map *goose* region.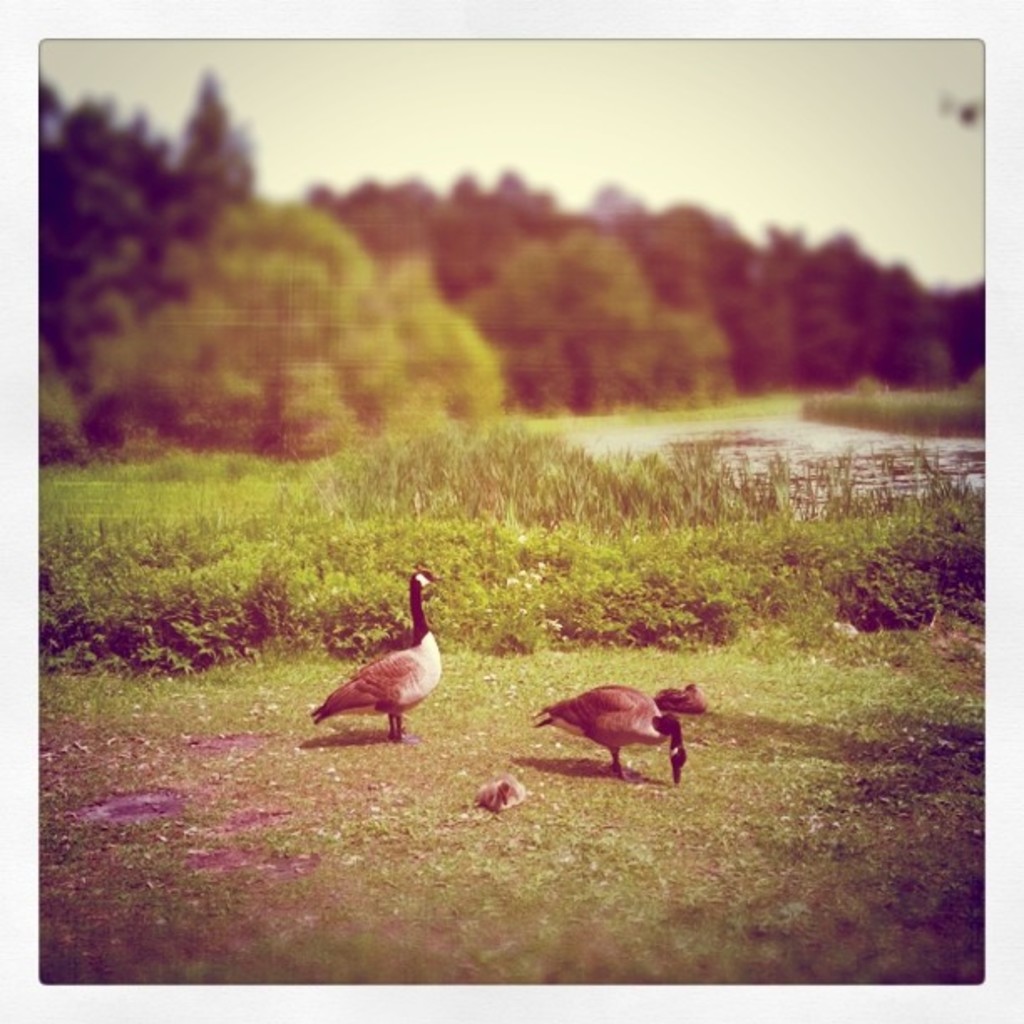
Mapped to BBox(308, 562, 442, 748).
